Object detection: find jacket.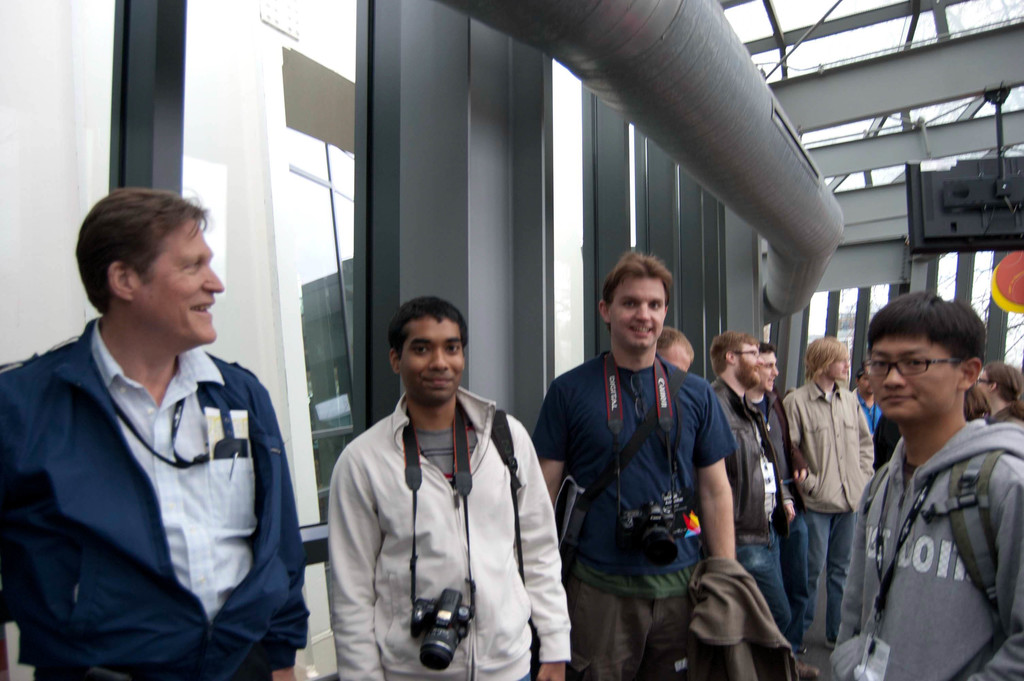
x1=781, y1=377, x2=891, y2=517.
